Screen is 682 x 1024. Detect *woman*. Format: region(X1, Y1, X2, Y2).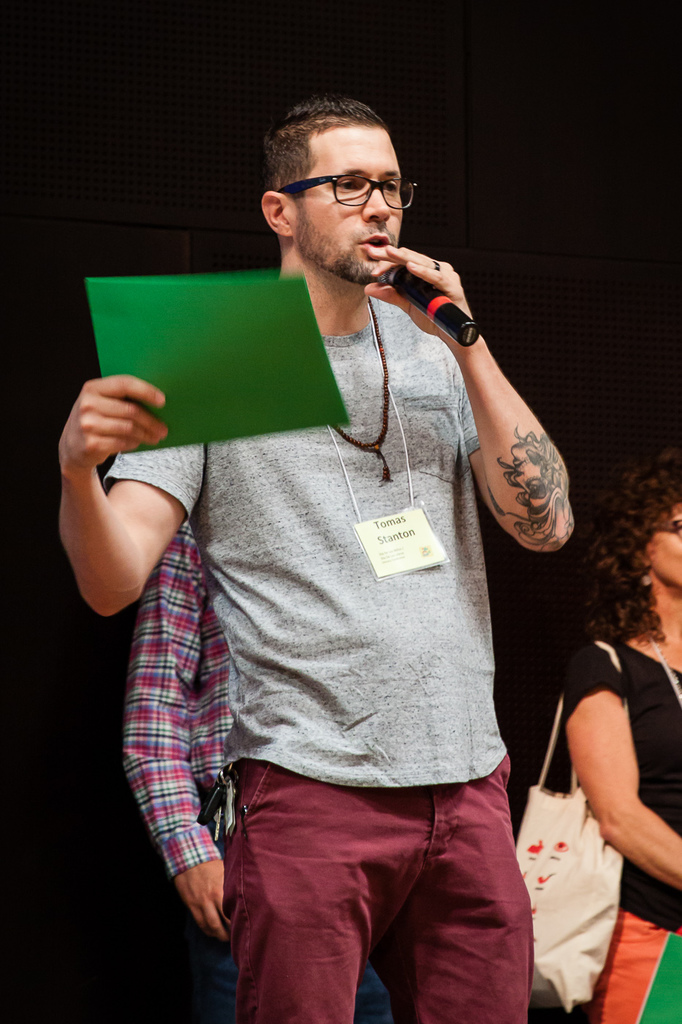
region(569, 459, 681, 1023).
